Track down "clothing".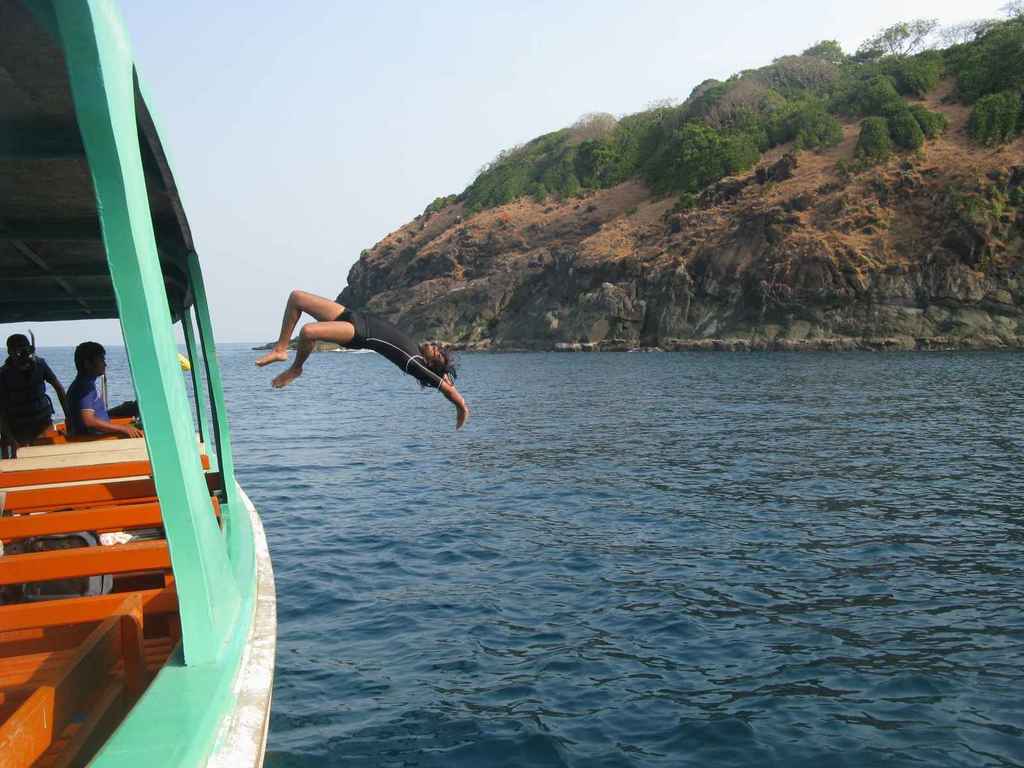
Tracked to <bbox>336, 305, 444, 388</bbox>.
